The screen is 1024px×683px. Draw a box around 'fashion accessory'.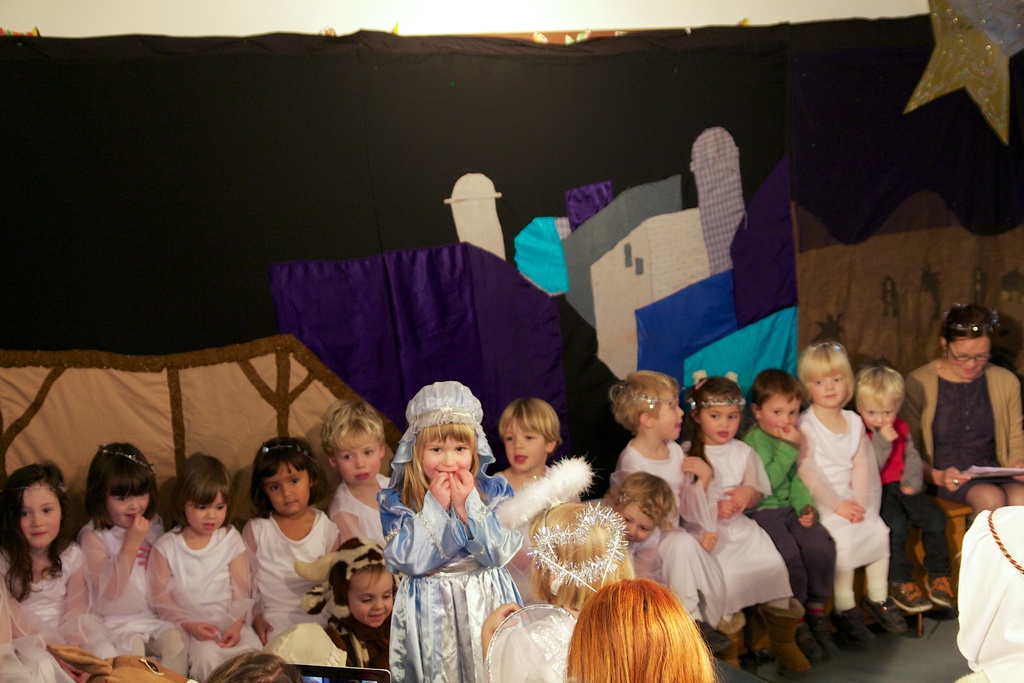
box(923, 575, 953, 607).
